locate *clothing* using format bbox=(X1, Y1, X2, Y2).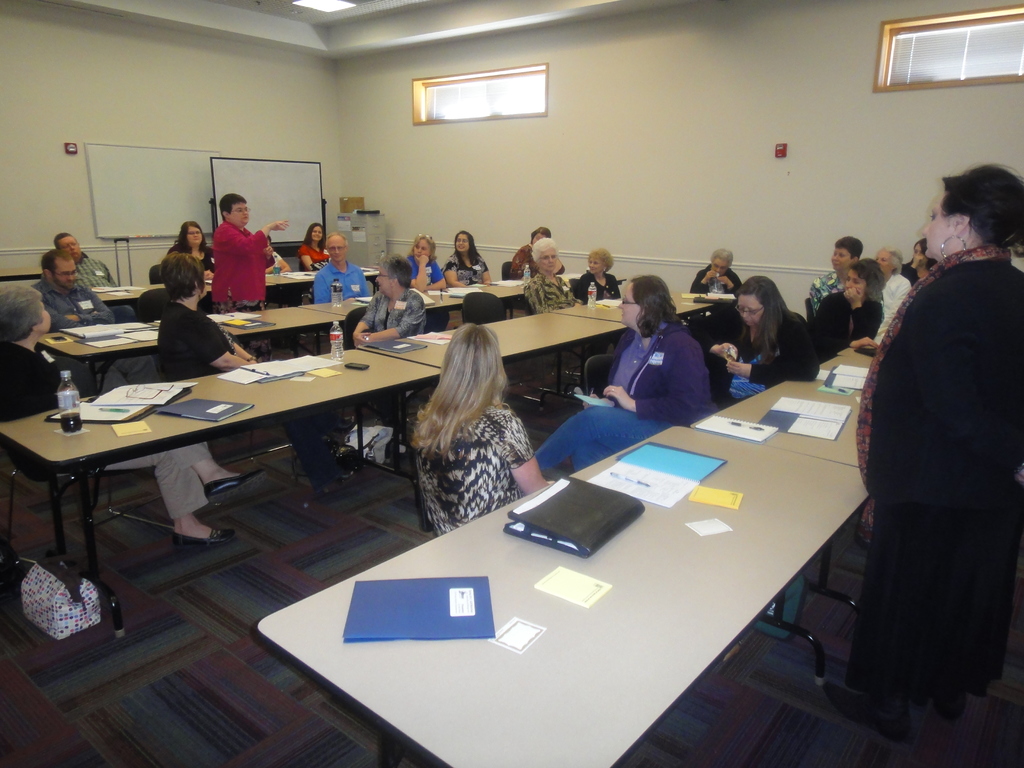
bbox=(407, 253, 448, 332).
